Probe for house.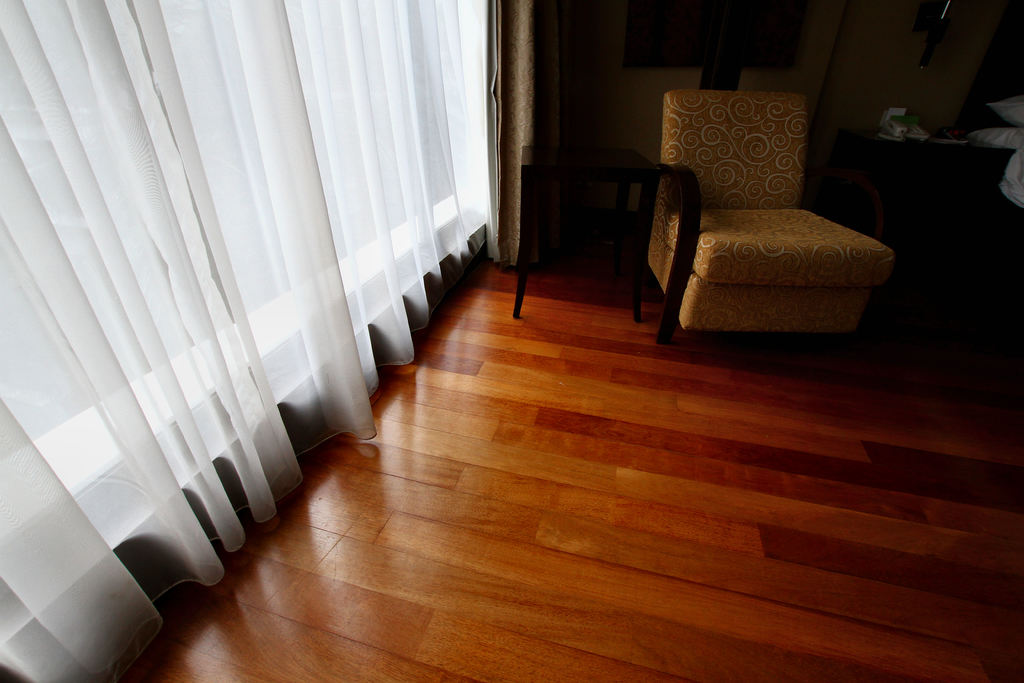
Probe result: l=0, t=0, r=1023, b=682.
